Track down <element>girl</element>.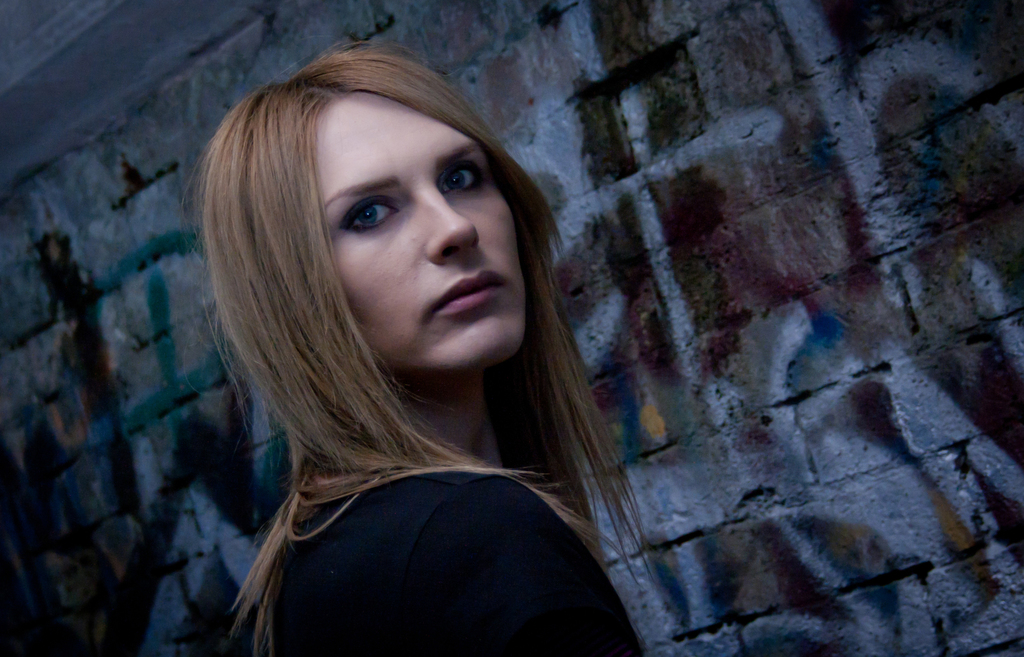
Tracked to {"x1": 203, "y1": 44, "x2": 648, "y2": 656}.
